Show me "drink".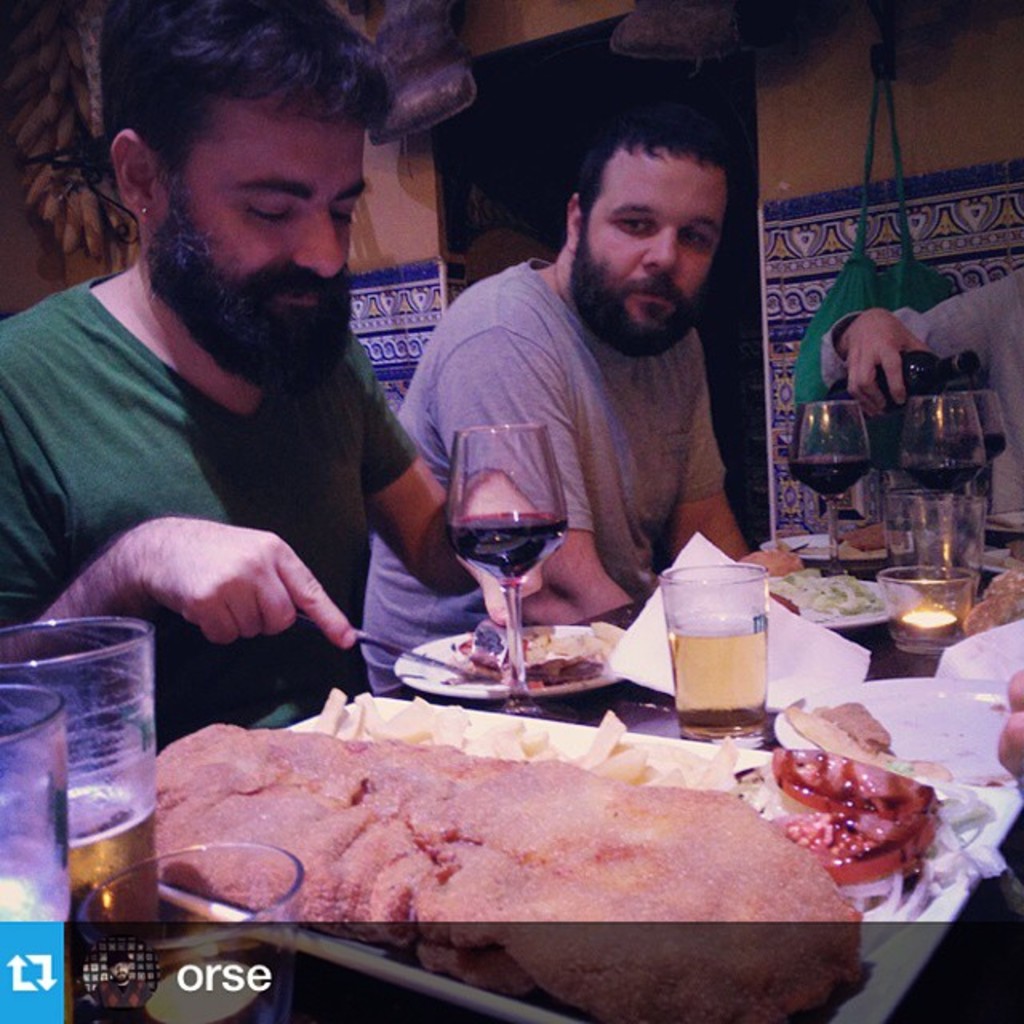
"drink" is here: left=448, top=512, right=566, bottom=589.
